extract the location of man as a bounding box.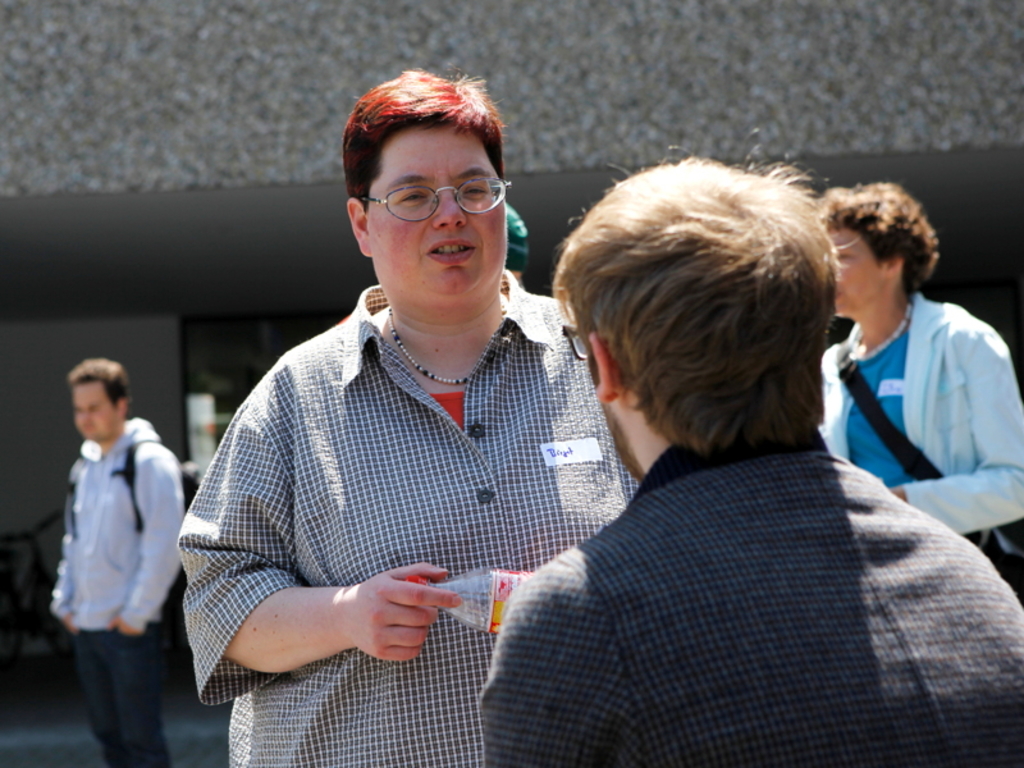
x1=37 y1=335 x2=191 y2=746.
